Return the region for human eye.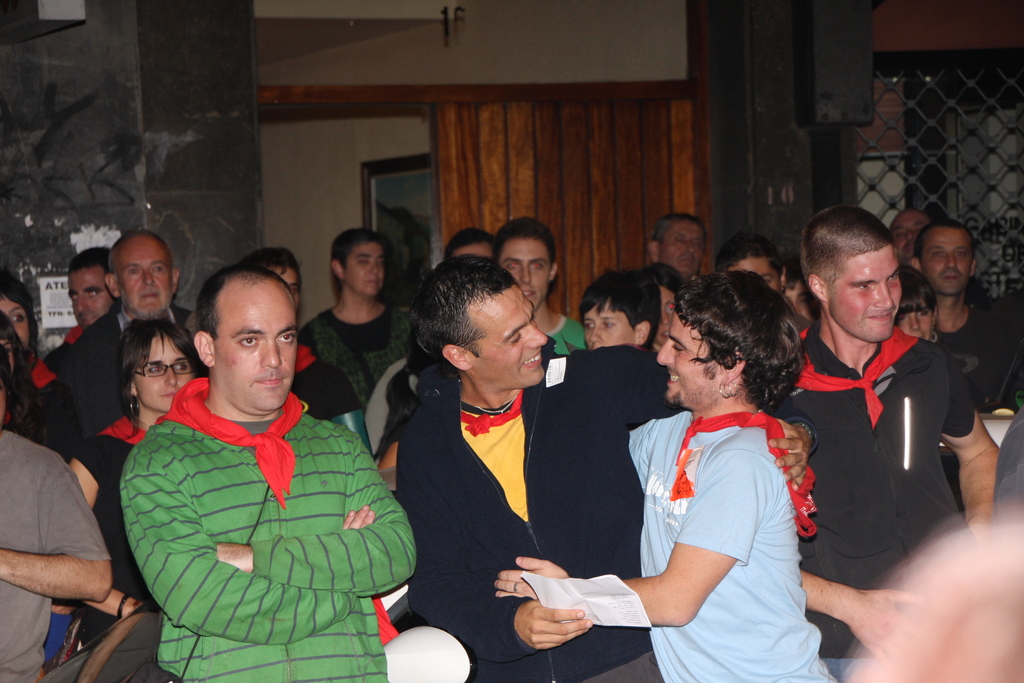
<box>273,329,299,348</box>.
